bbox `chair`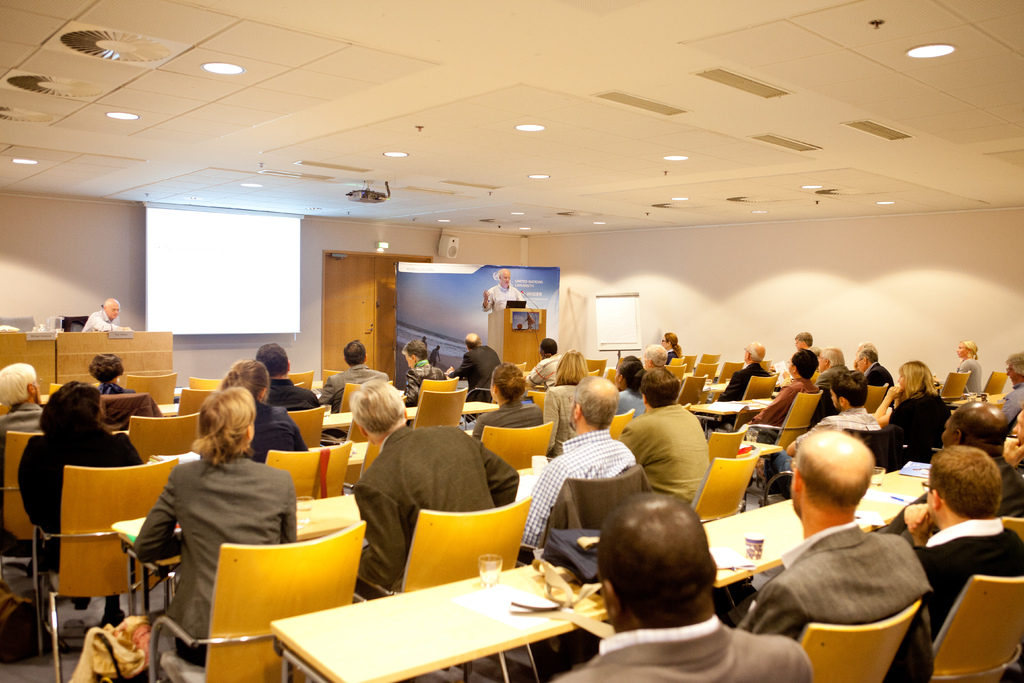
294,370,312,390
